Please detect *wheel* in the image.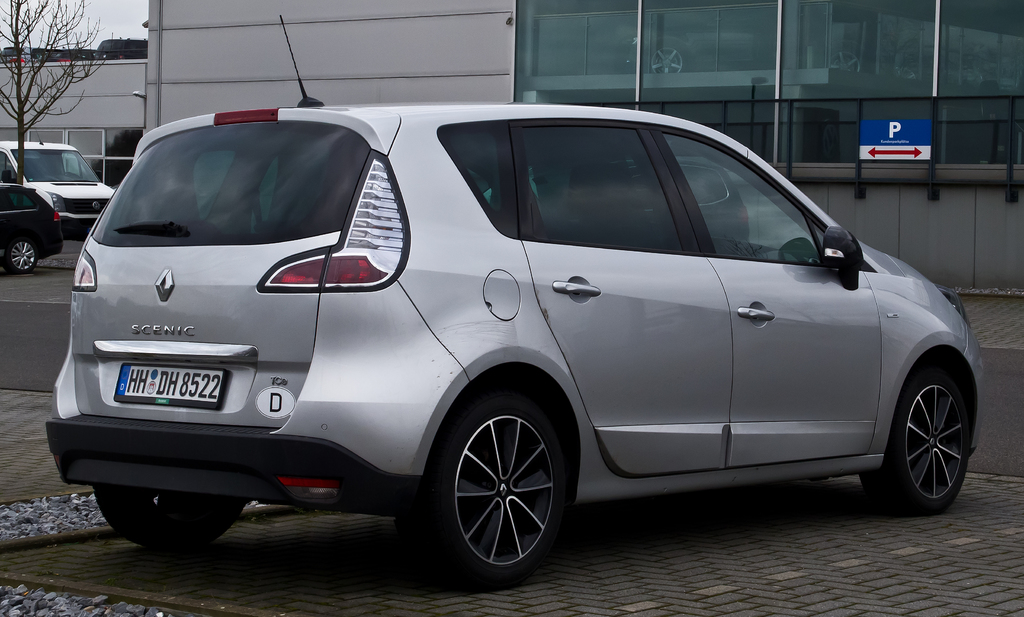
[left=857, top=369, right=968, bottom=513].
